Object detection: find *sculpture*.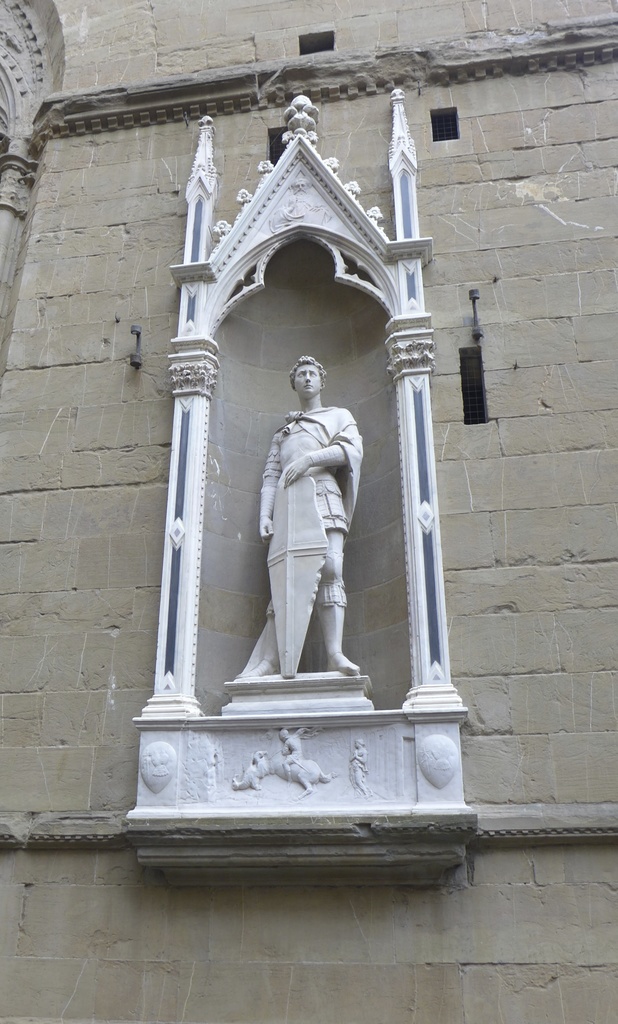
x1=241 y1=342 x2=371 y2=698.
